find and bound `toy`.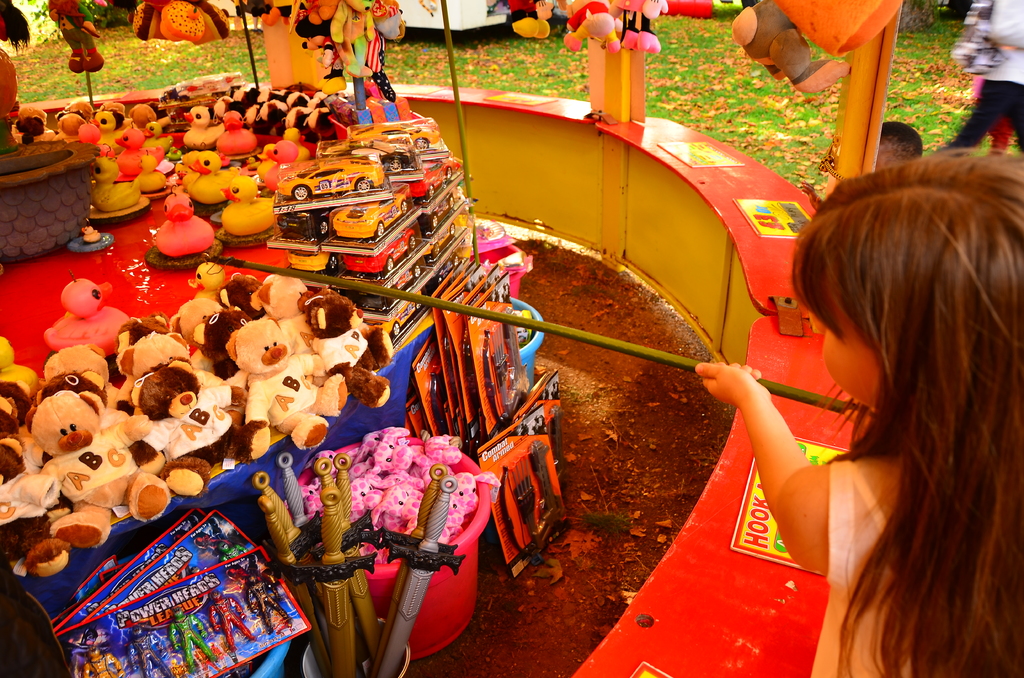
Bound: bbox(80, 626, 98, 647).
